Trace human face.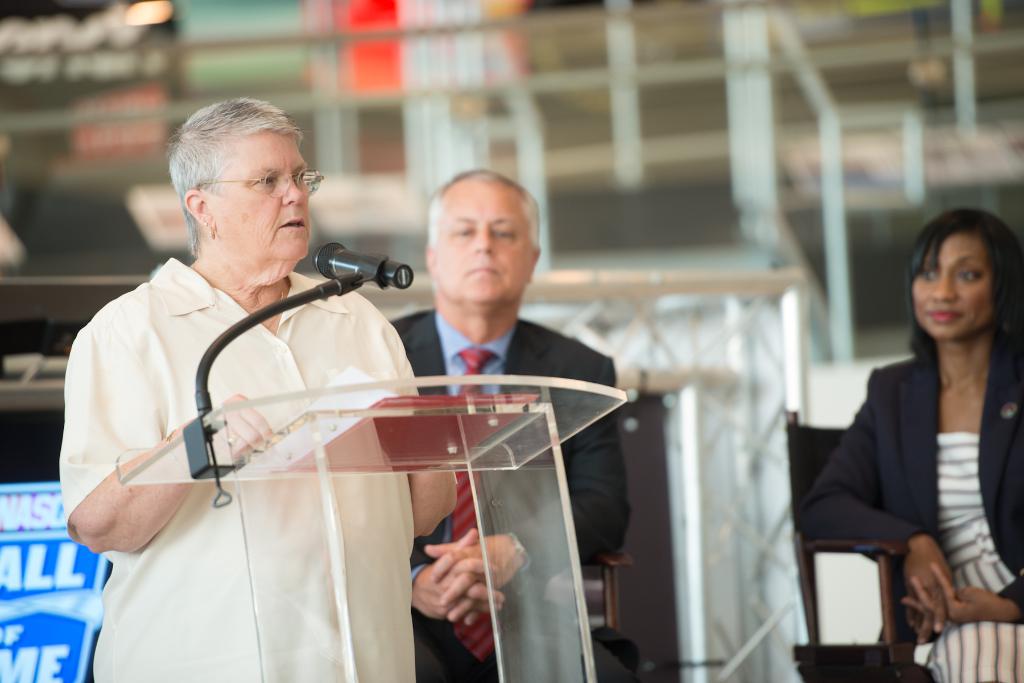
Traced to box=[209, 131, 312, 264].
